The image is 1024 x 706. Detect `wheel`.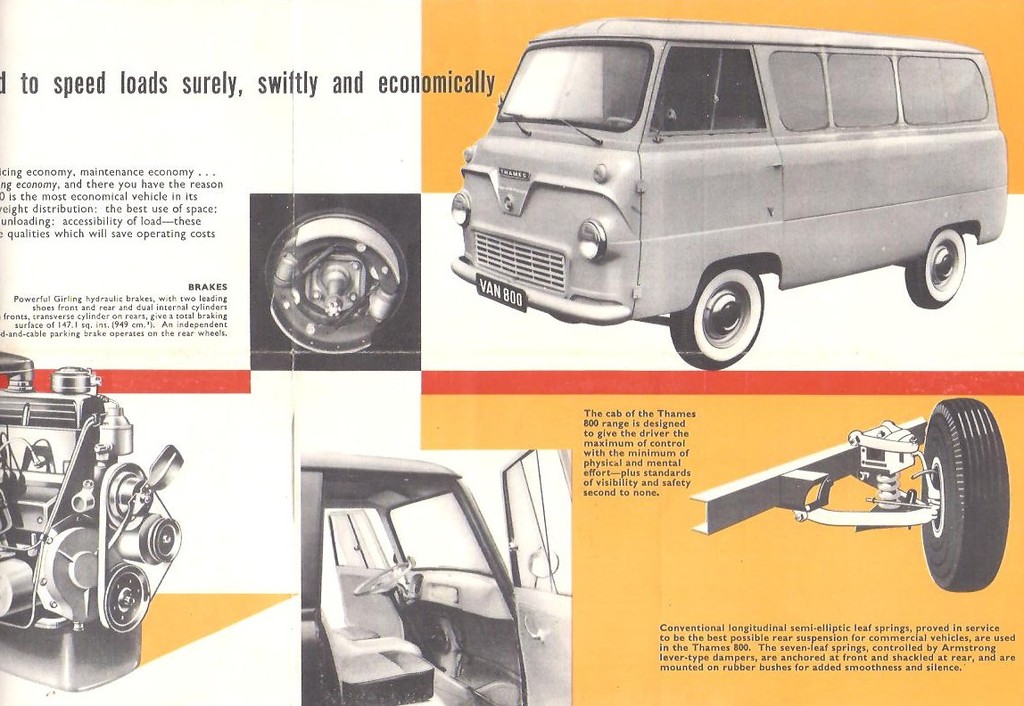
Detection: (left=352, top=561, right=412, bottom=594).
